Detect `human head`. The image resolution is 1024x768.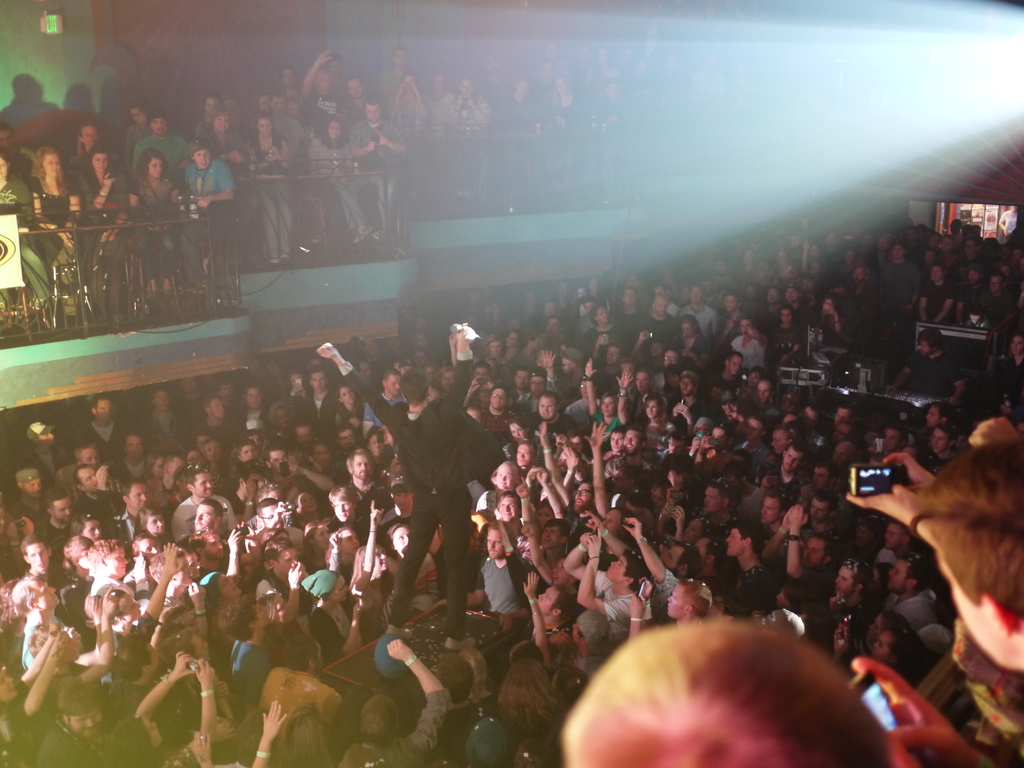
[x1=713, y1=260, x2=723, y2=275].
